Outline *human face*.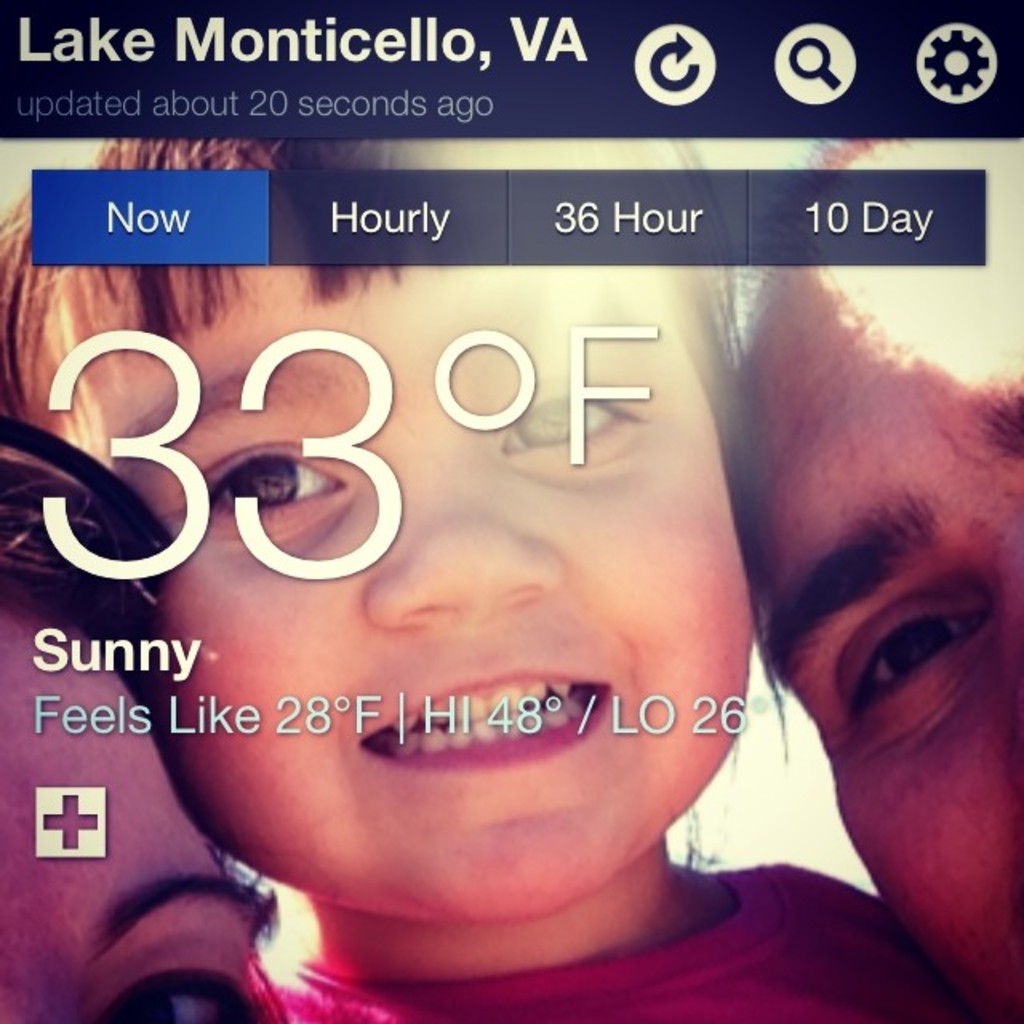
Outline: 0:600:275:1022.
